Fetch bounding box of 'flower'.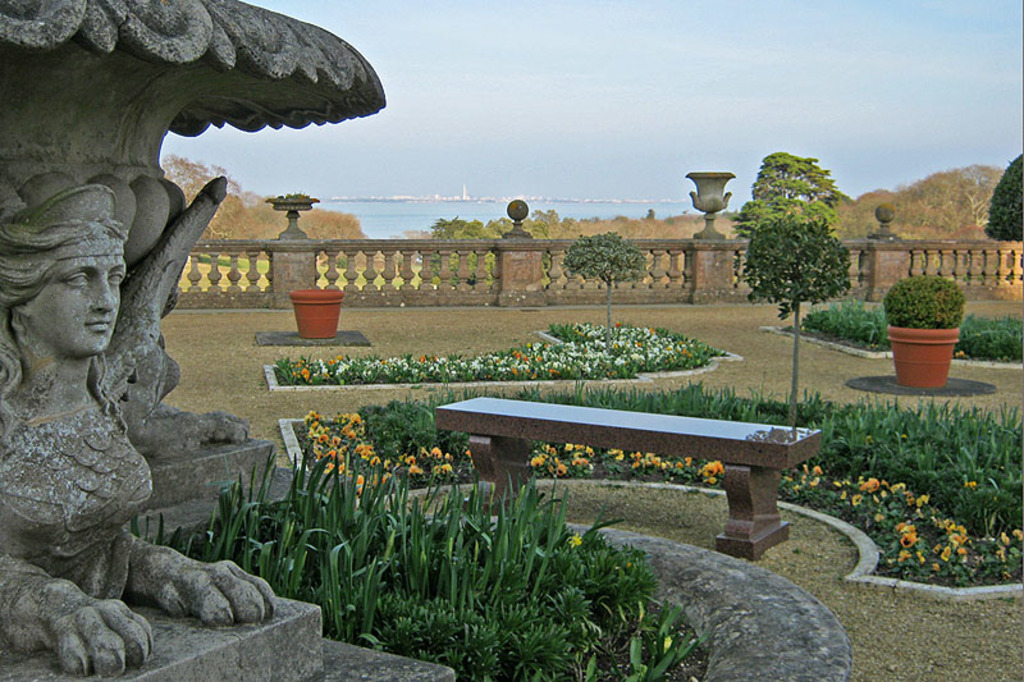
Bbox: pyautogui.locateOnScreen(897, 532, 920, 551).
